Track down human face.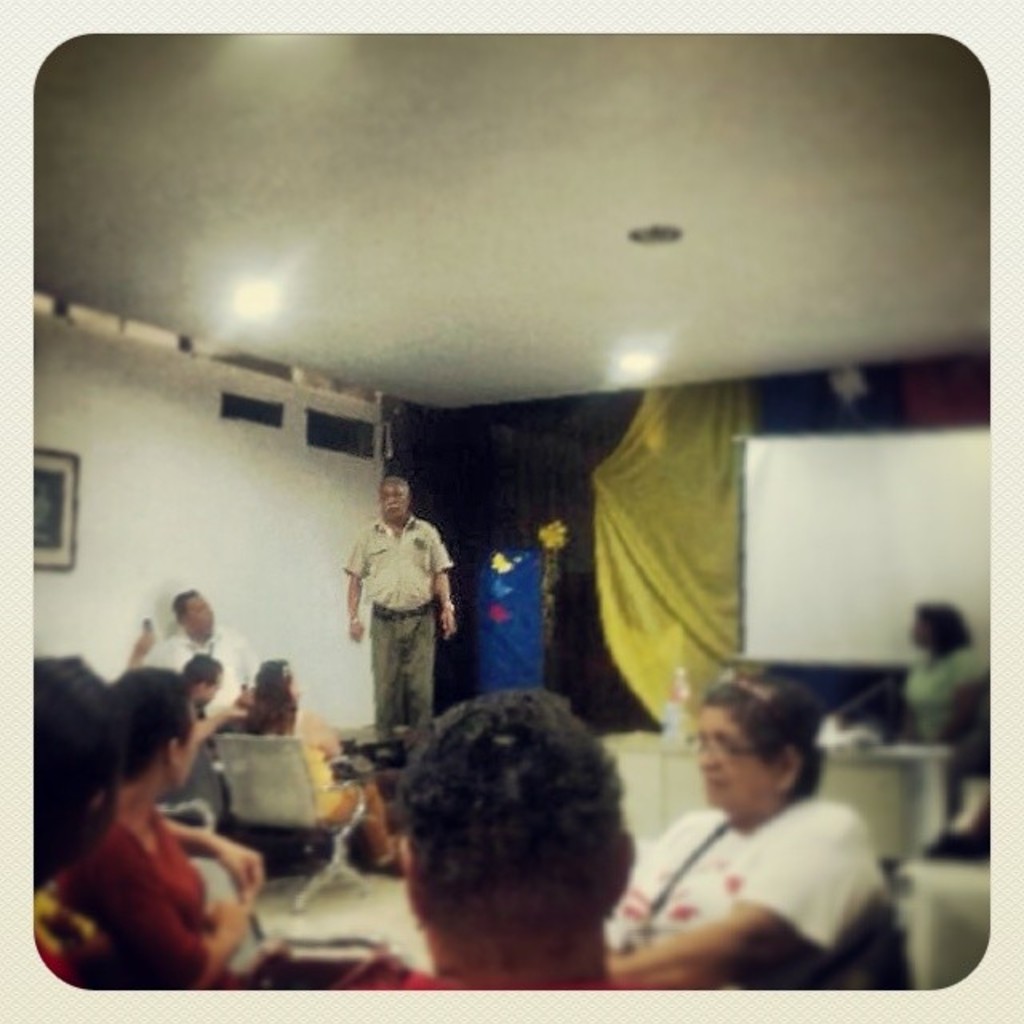
Tracked to [x1=379, y1=480, x2=408, y2=518].
